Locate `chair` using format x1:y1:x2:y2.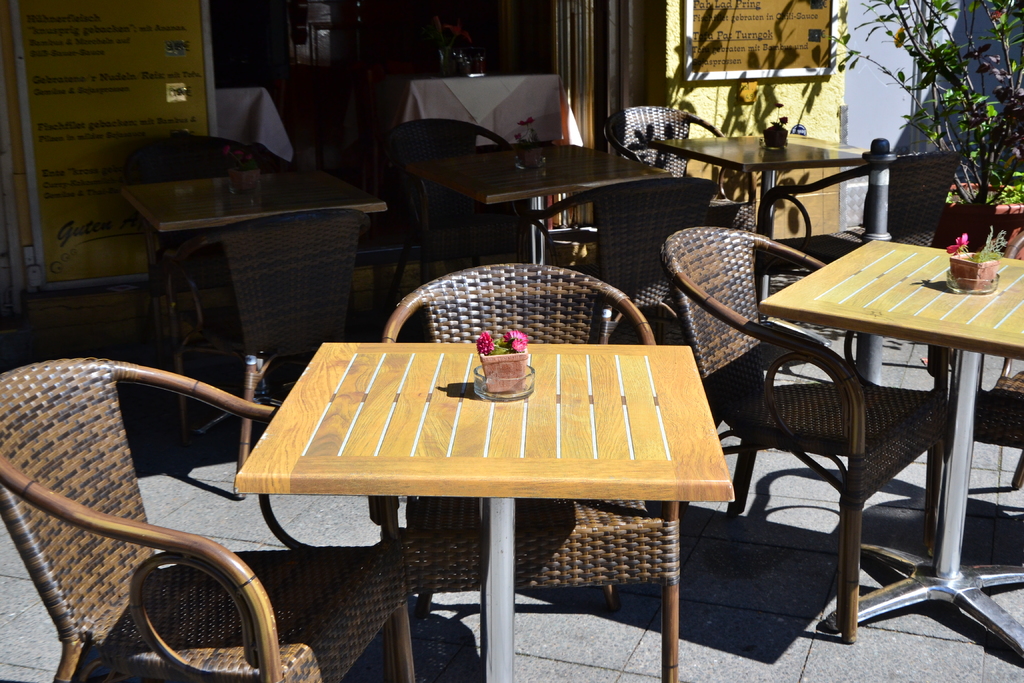
730:214:984:661.
